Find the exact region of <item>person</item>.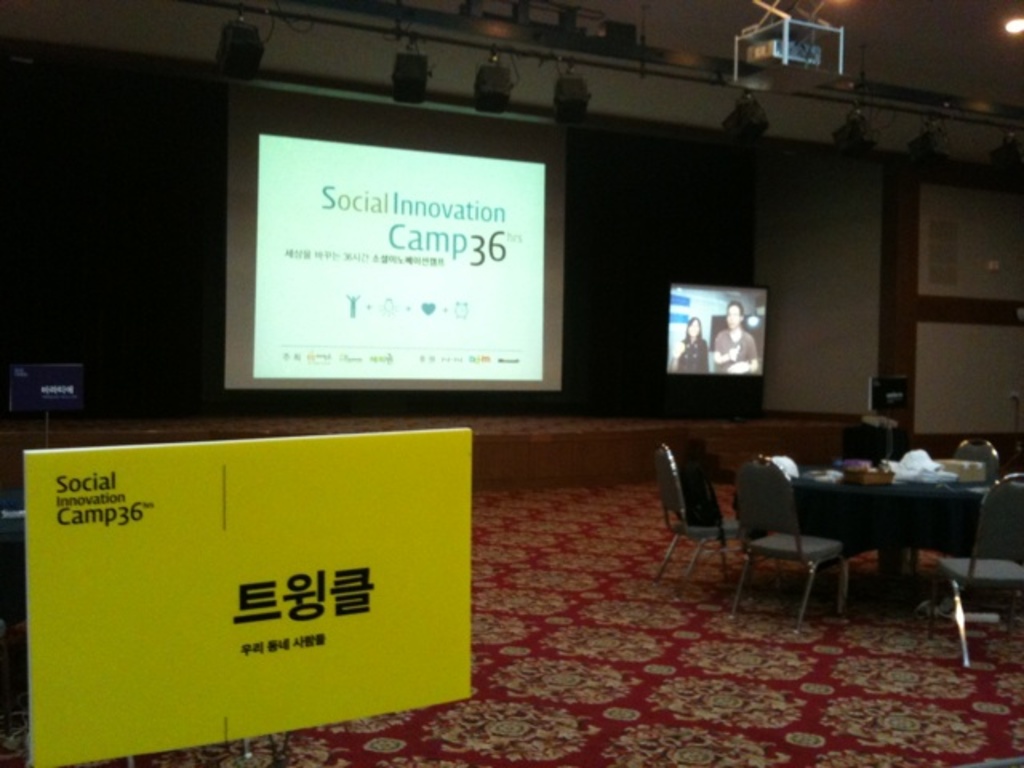
Exact region: 710 299 757 374.
